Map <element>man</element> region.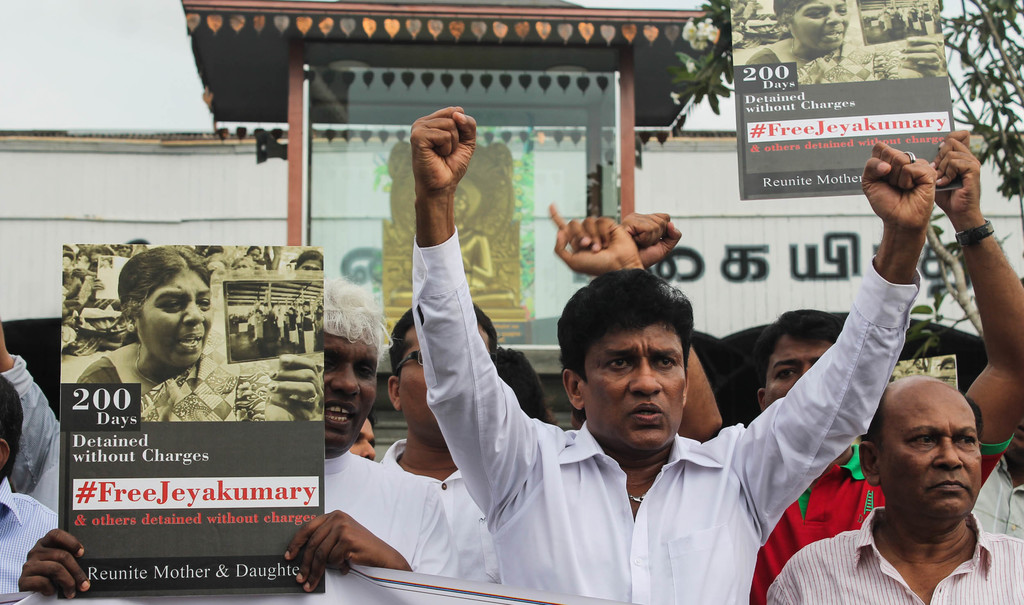
Mapped to [x1=402, y1=83, x2=936, y2=604].
